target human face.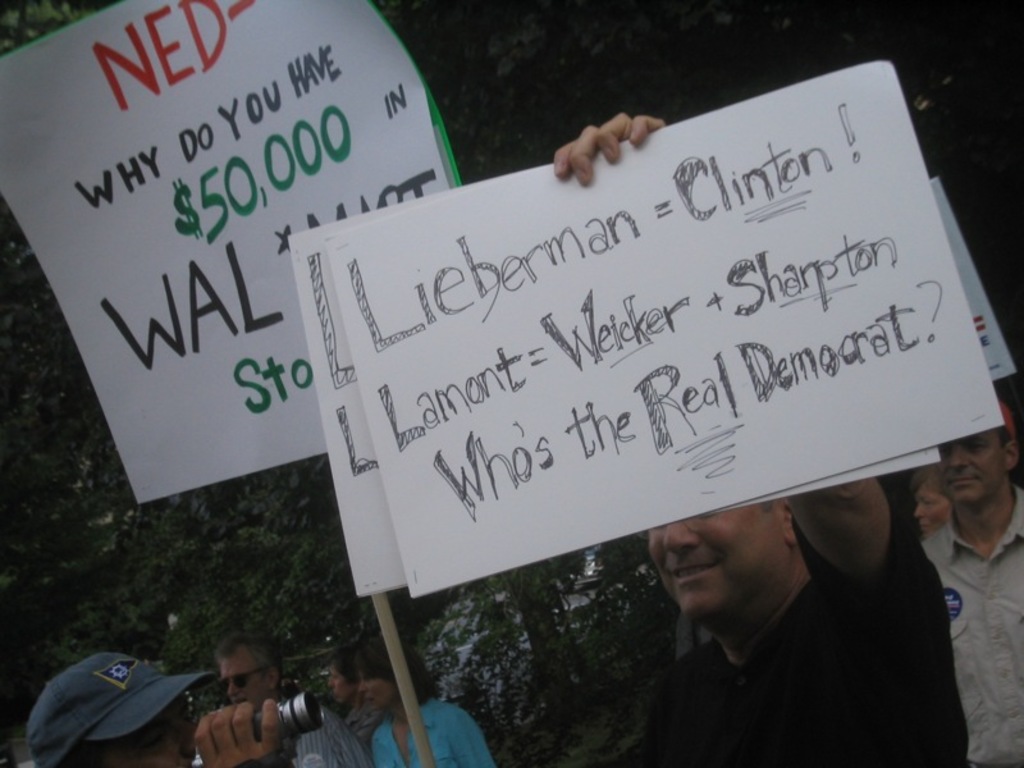
Target region: <region>220, 655, 268, 712</region>.
